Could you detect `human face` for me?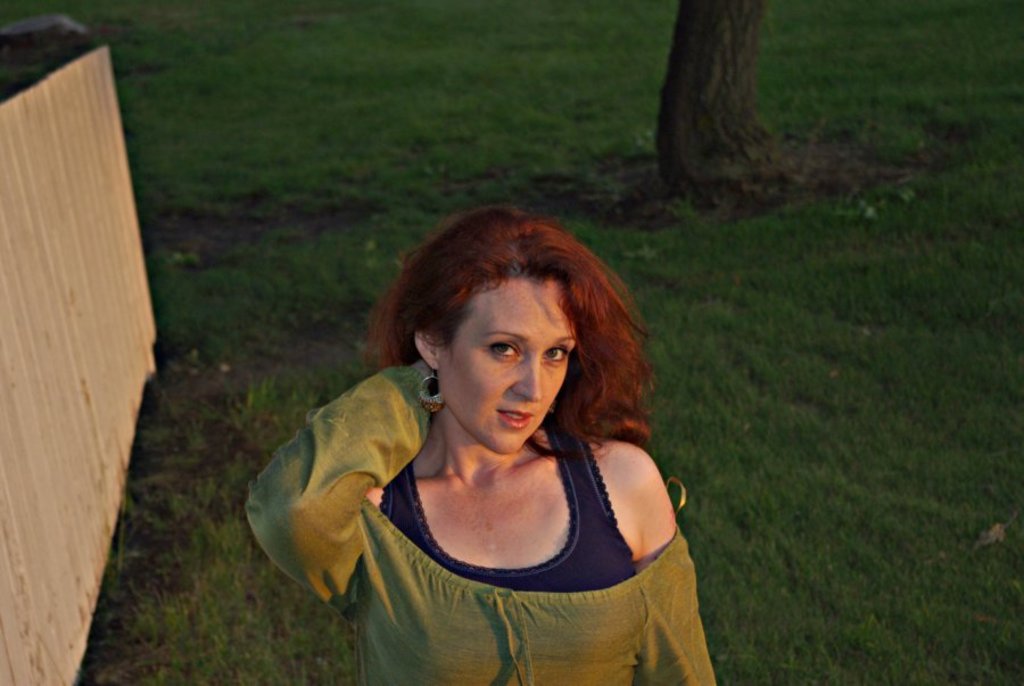
Detection result: select_region(439, 283, 578, 455).
